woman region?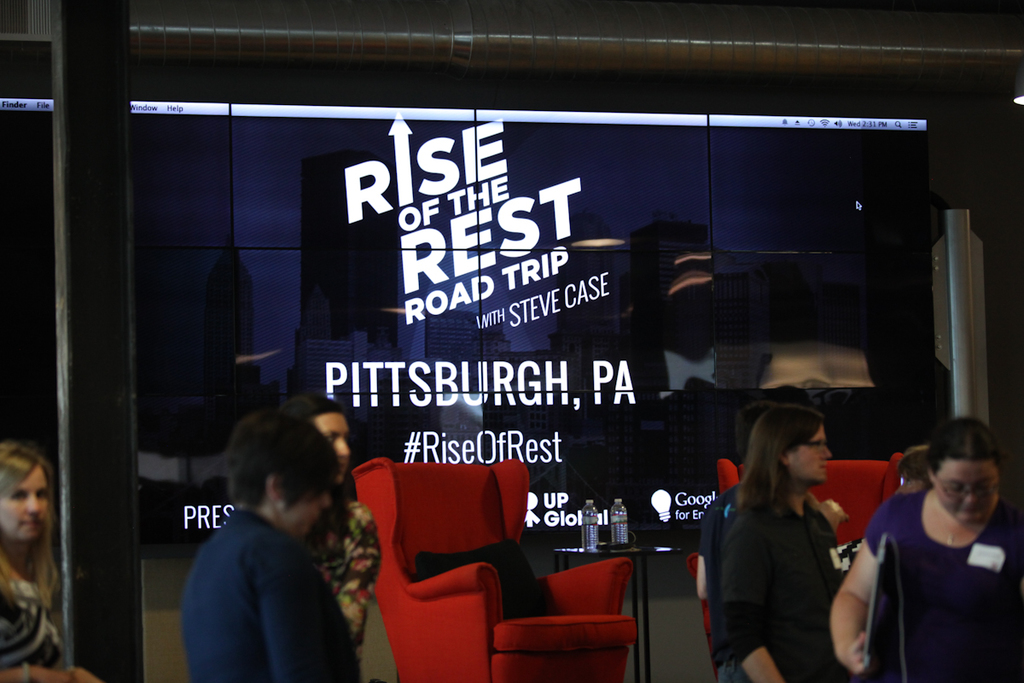
{"x1": 711, "y1": 403, "x2": 844, "y2": 682}
